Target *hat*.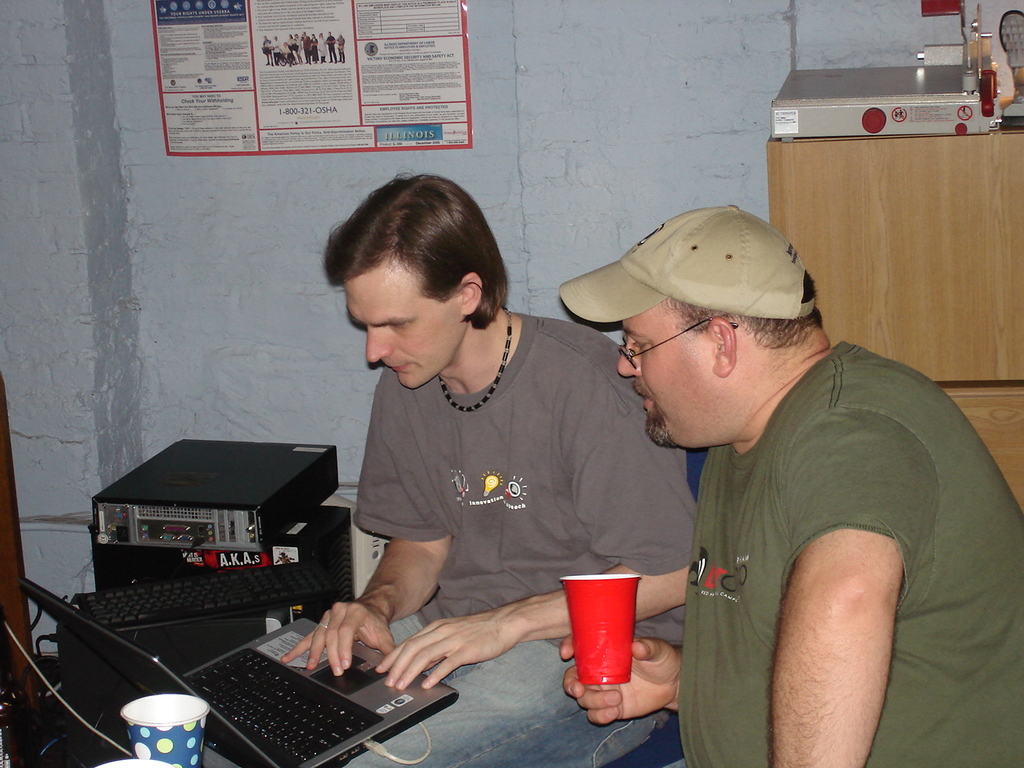
Target region: pyautogui.locateOnScreen(558, 202, 817, 326).
